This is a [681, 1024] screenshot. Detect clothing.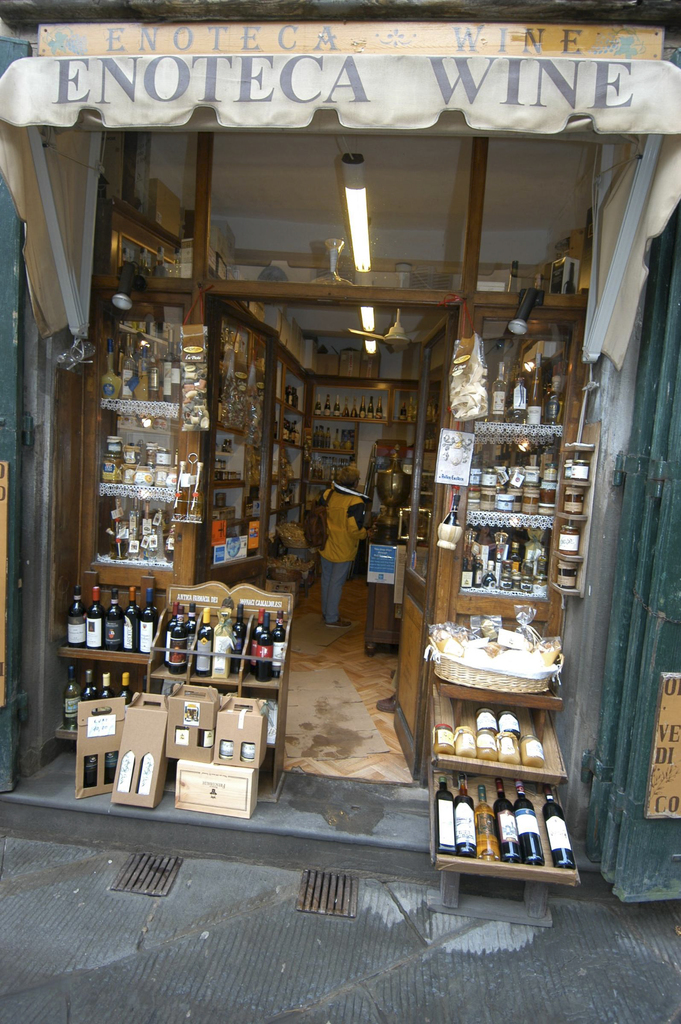
bbox=[267, 525, 309, 564].
